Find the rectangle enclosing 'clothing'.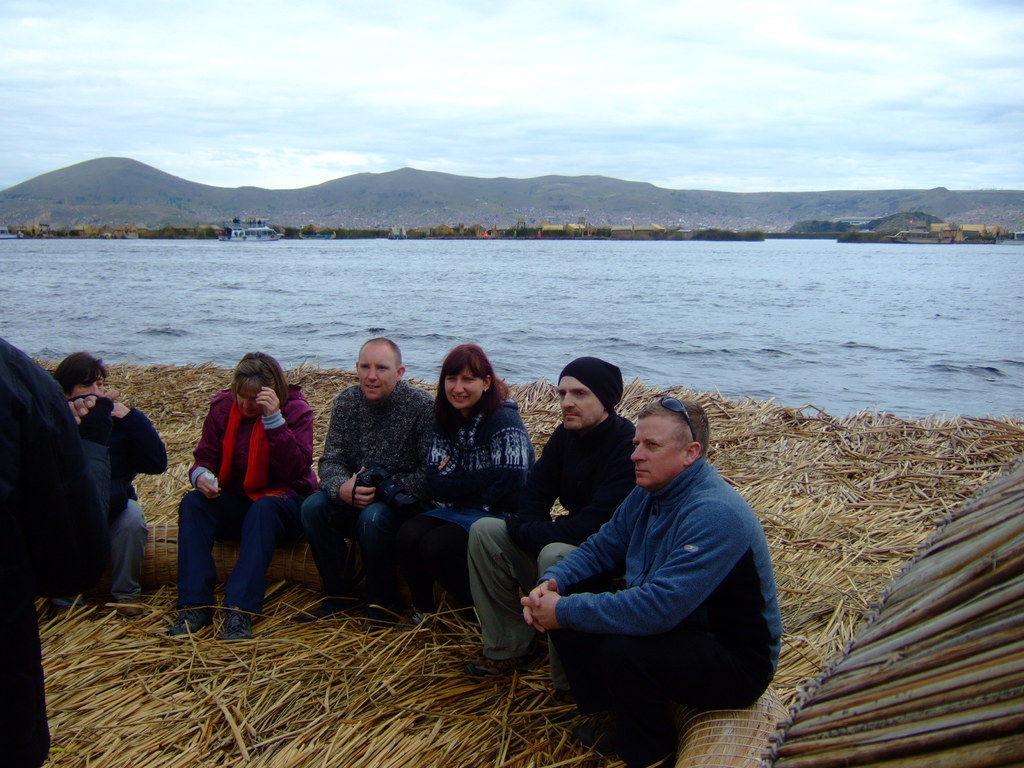
178,395,327,638.
